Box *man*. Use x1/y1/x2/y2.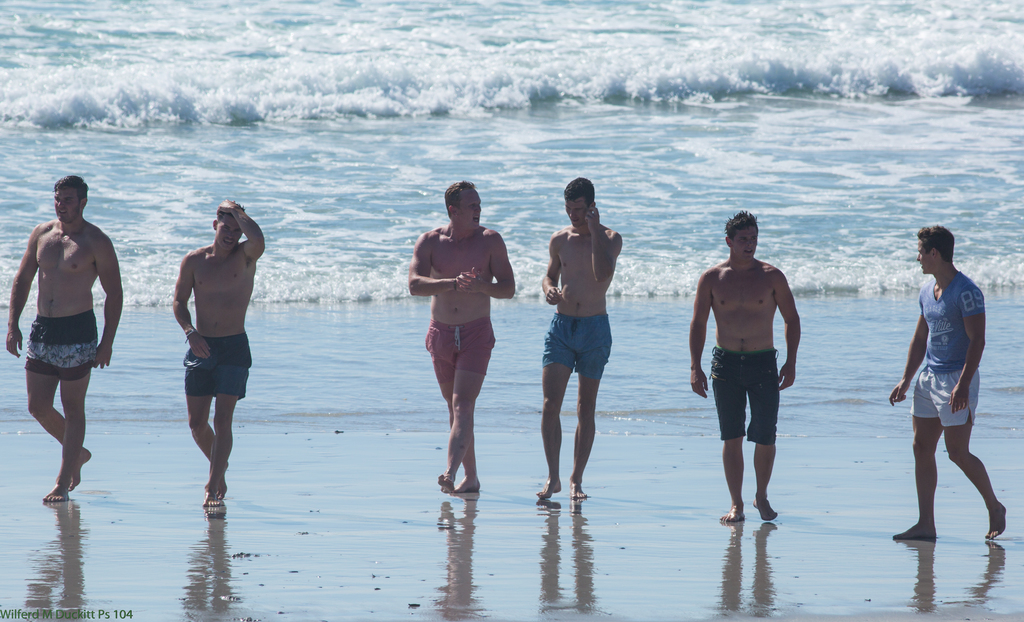
881/224/1002/547.
